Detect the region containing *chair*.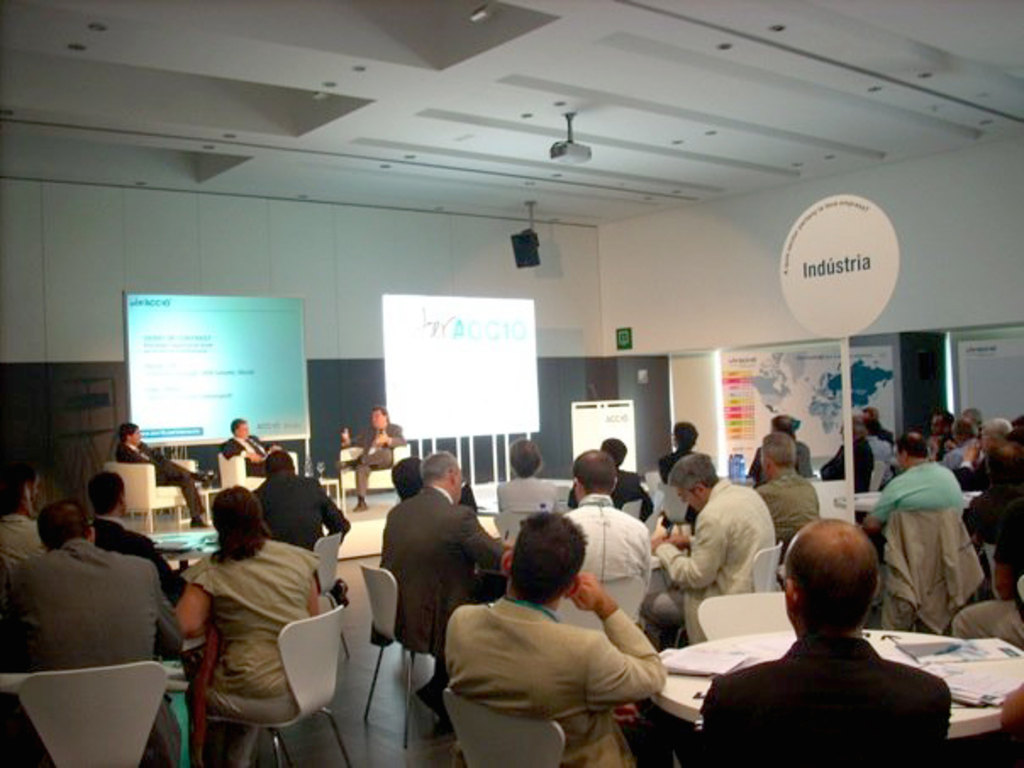
x1=615, y1=500, x2=644, y2=522.
